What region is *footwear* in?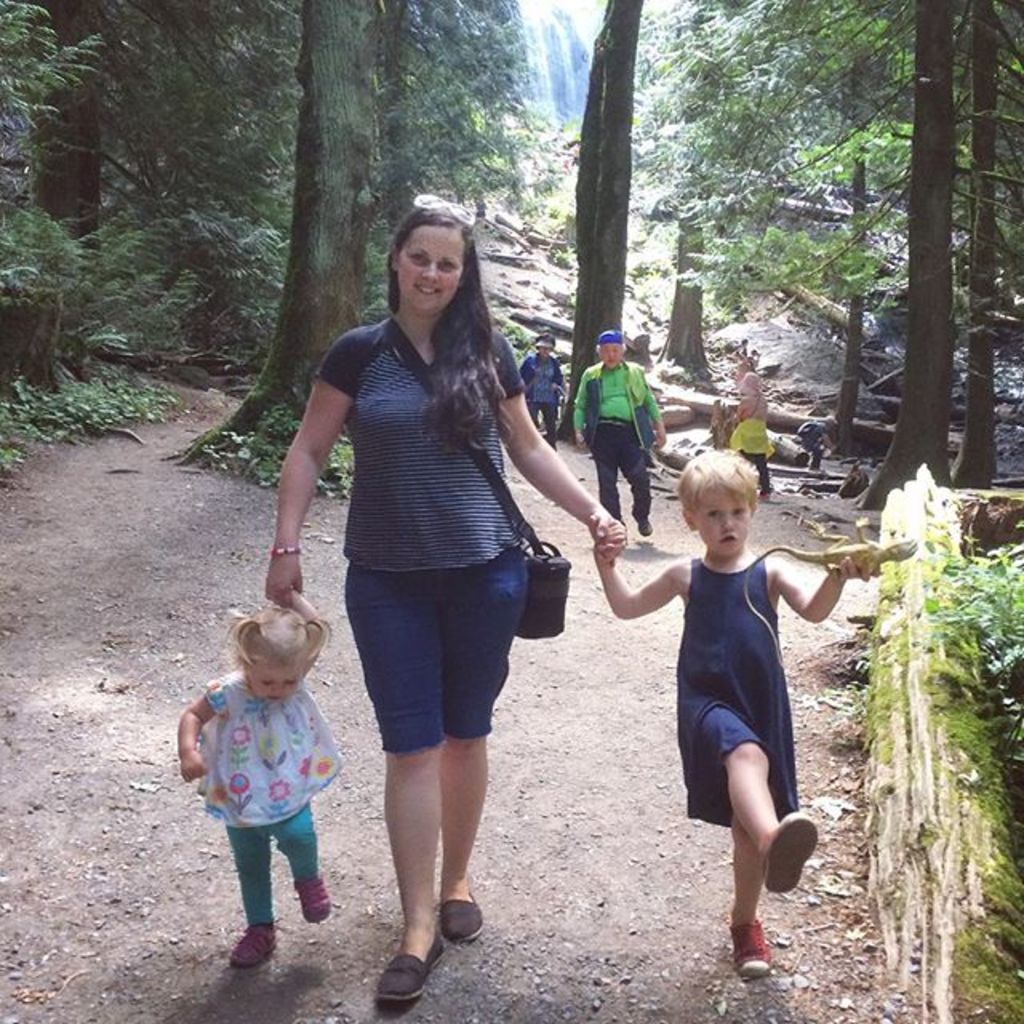
box=[222, 918, 275, 976].
